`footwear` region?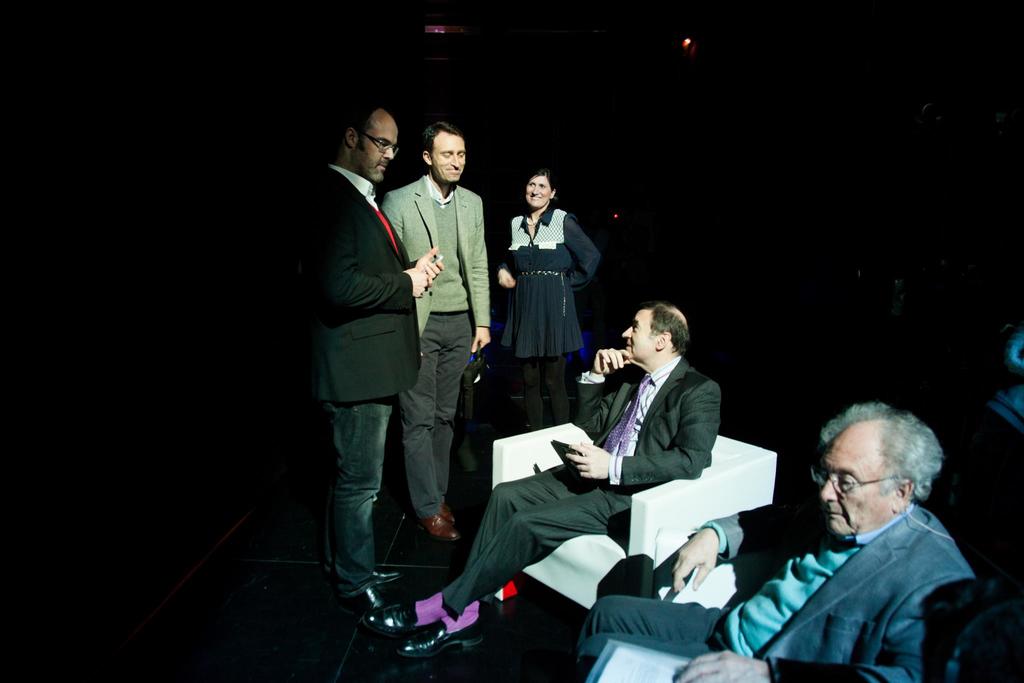
Rect(345, 592, 381, 622)
